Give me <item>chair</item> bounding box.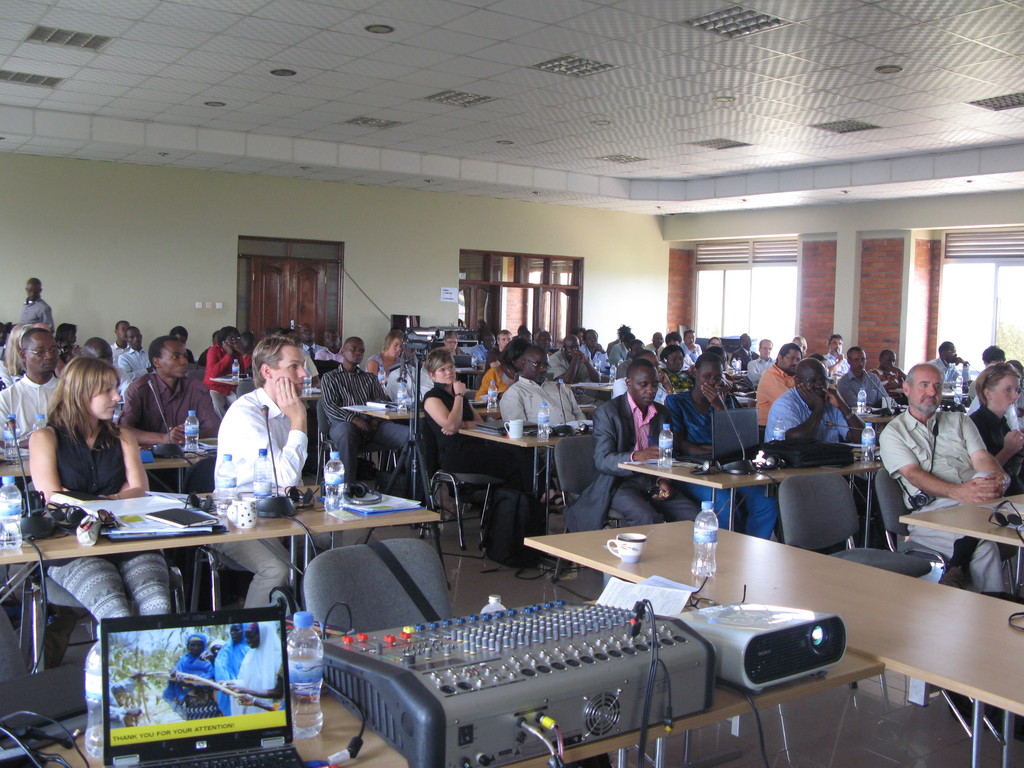
234:374:255:400.
